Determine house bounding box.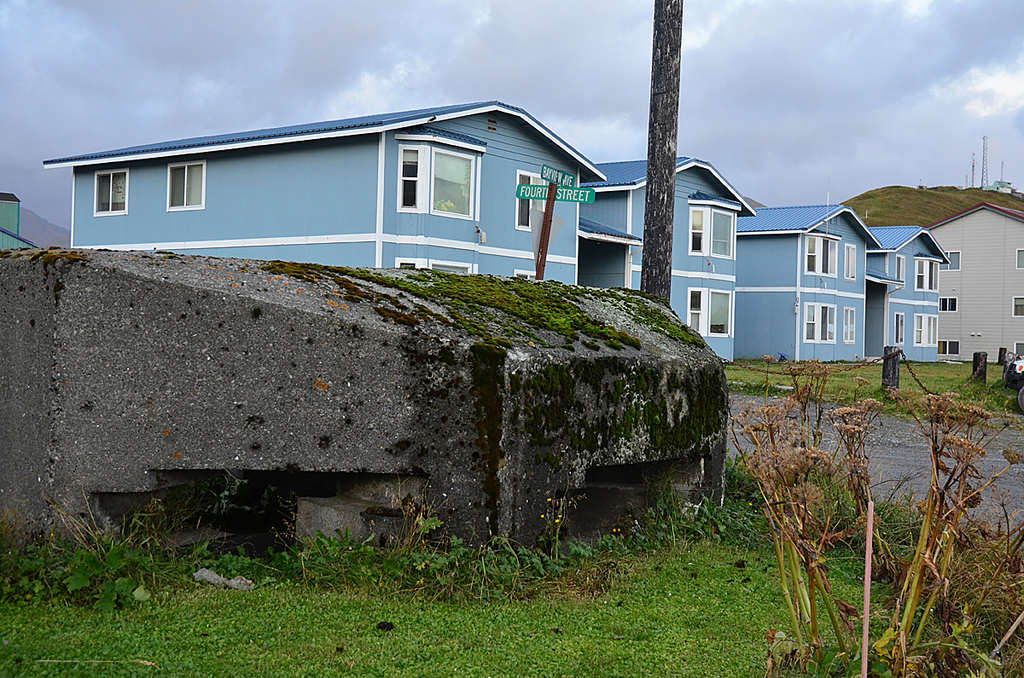
Determined: 867:227:951:364.
